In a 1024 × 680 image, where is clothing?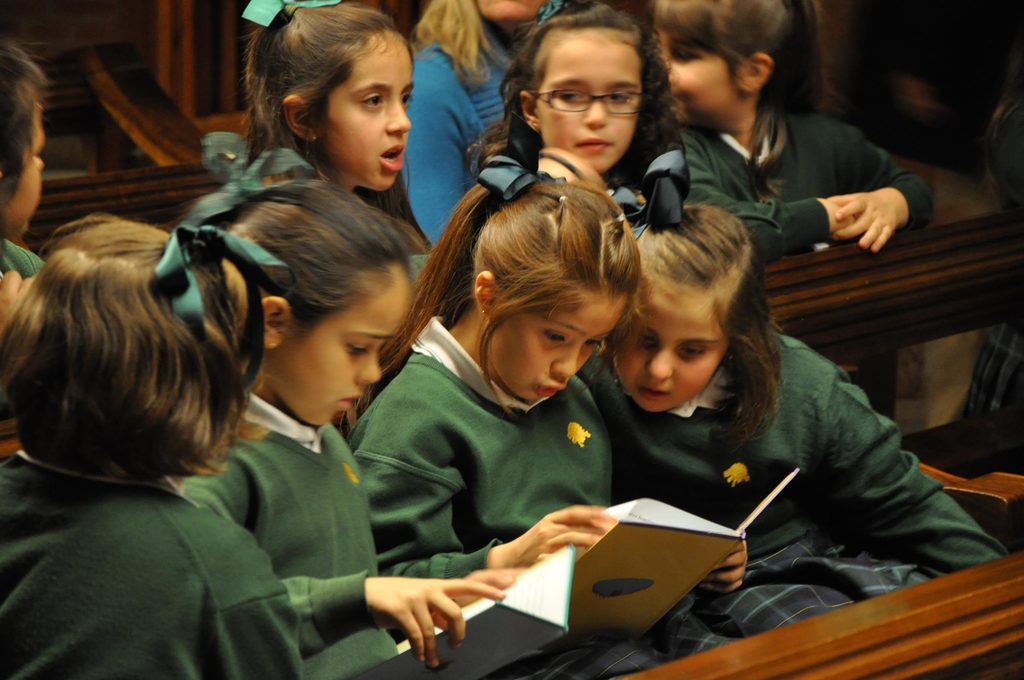
x1=347 y1=314 x2=735 y2=679.
